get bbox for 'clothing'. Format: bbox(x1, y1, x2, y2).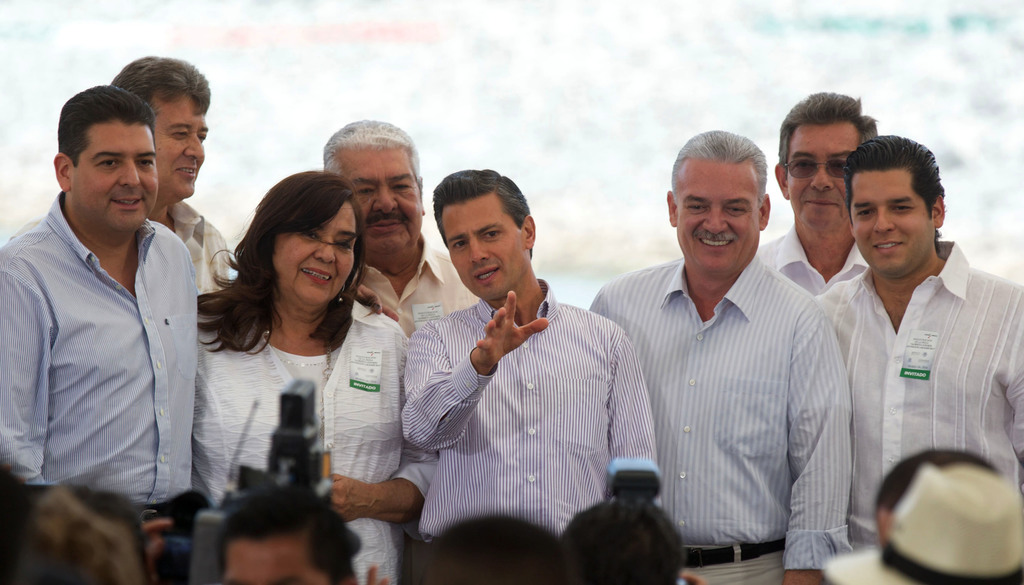
bbox(399, 276, 660, 540).
